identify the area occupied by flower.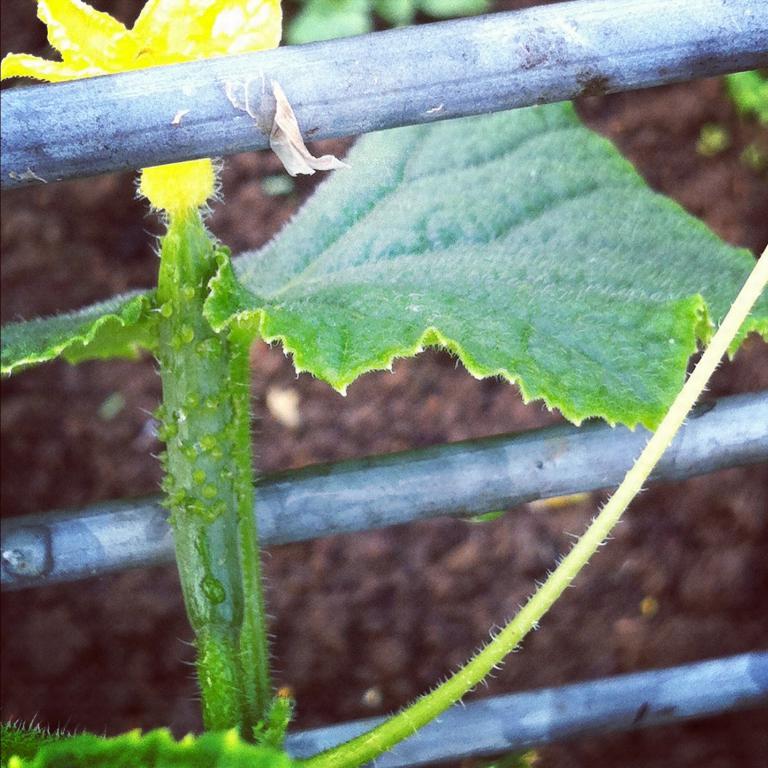
Area: box=[0, 0, 280, 209].
